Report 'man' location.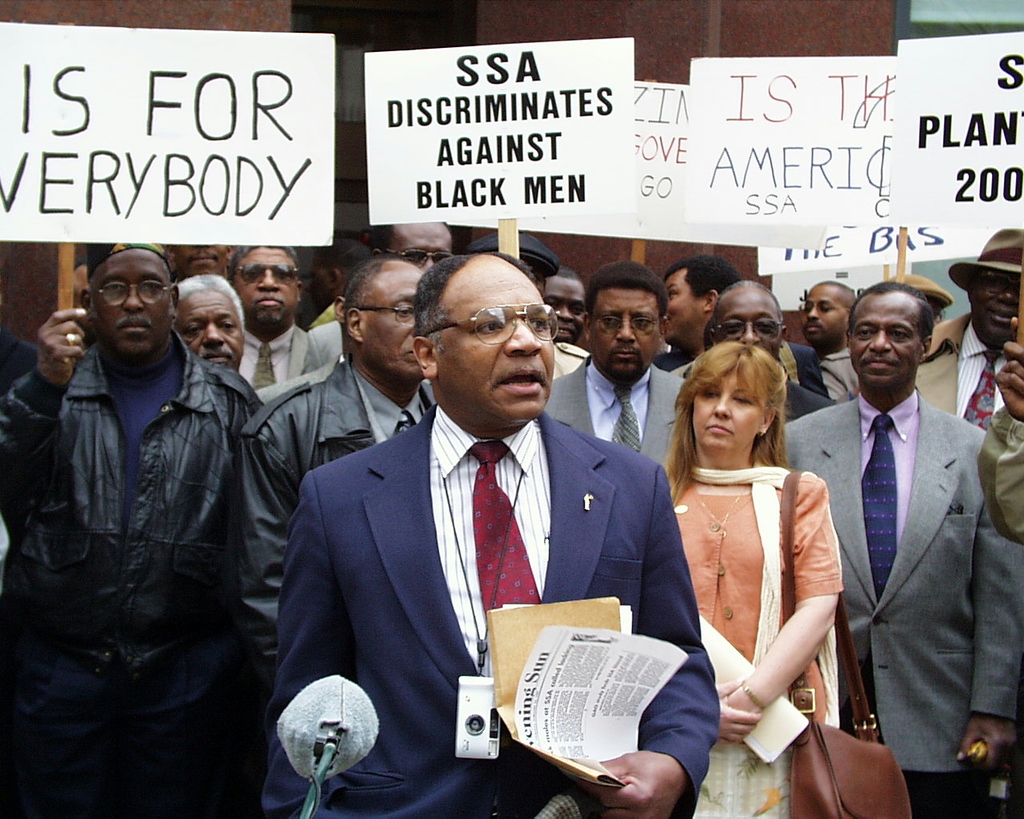
Report: (703, 281, 823, 431).
